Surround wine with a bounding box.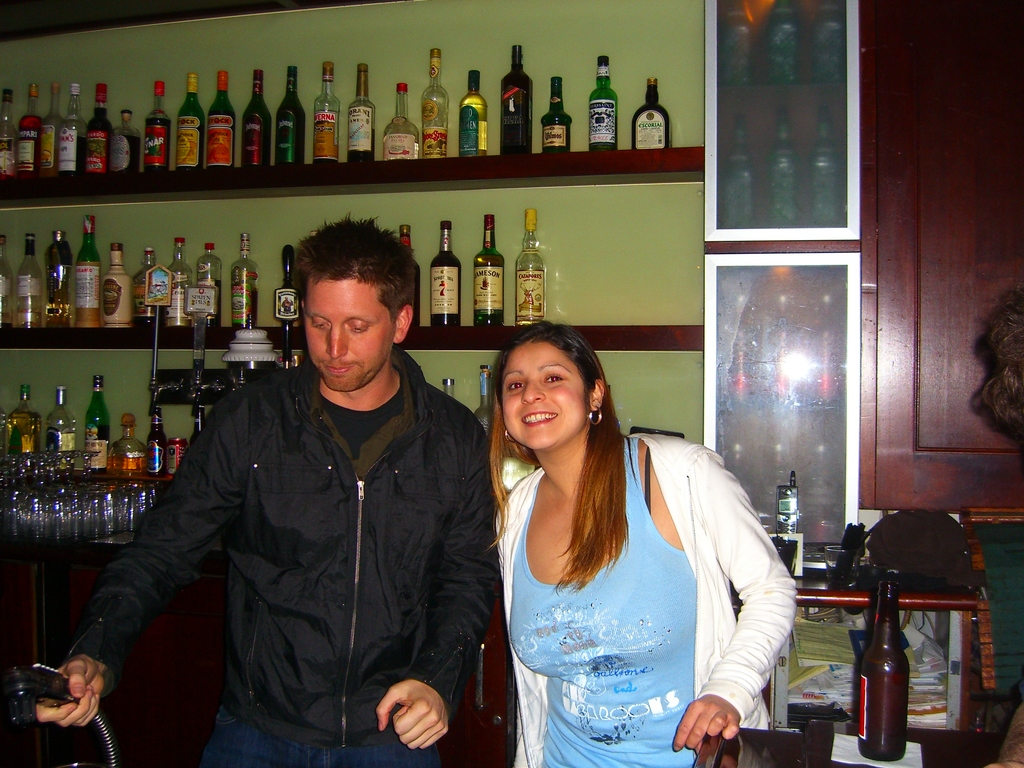
<bbox>632, 74, 671, 151</bbox>.
